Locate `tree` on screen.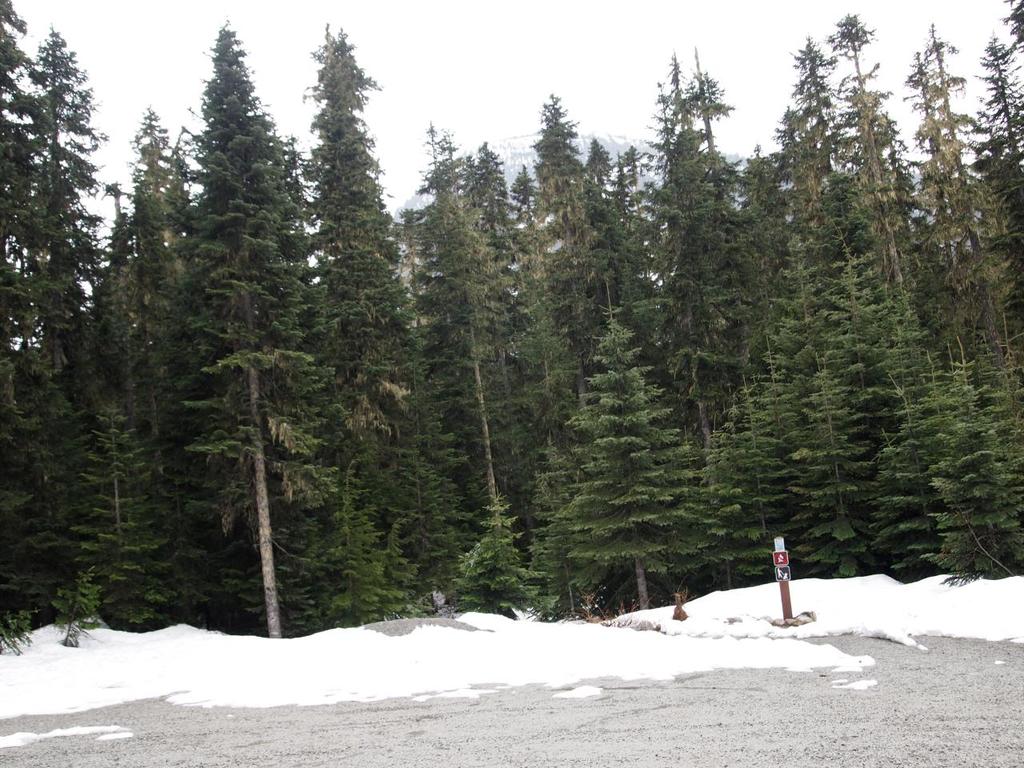
On screen at [x1=475, y1=139, x2=535, y2=576].
